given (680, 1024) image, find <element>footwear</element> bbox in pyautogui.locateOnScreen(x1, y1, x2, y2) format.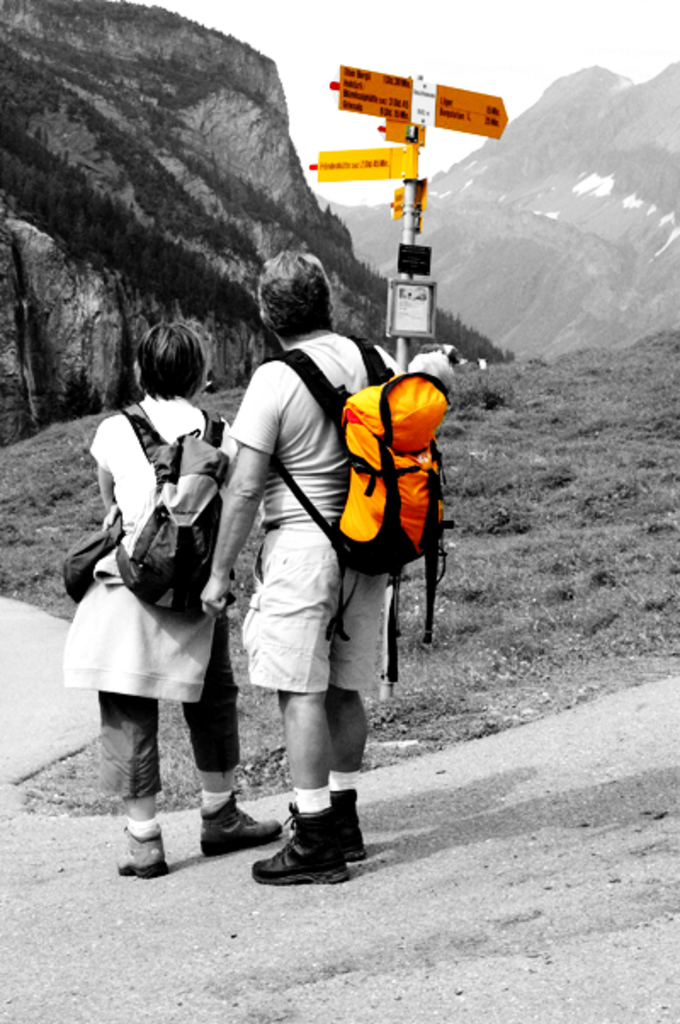
pyautogui.locateOnScreen(194, 796, 274, 861).
